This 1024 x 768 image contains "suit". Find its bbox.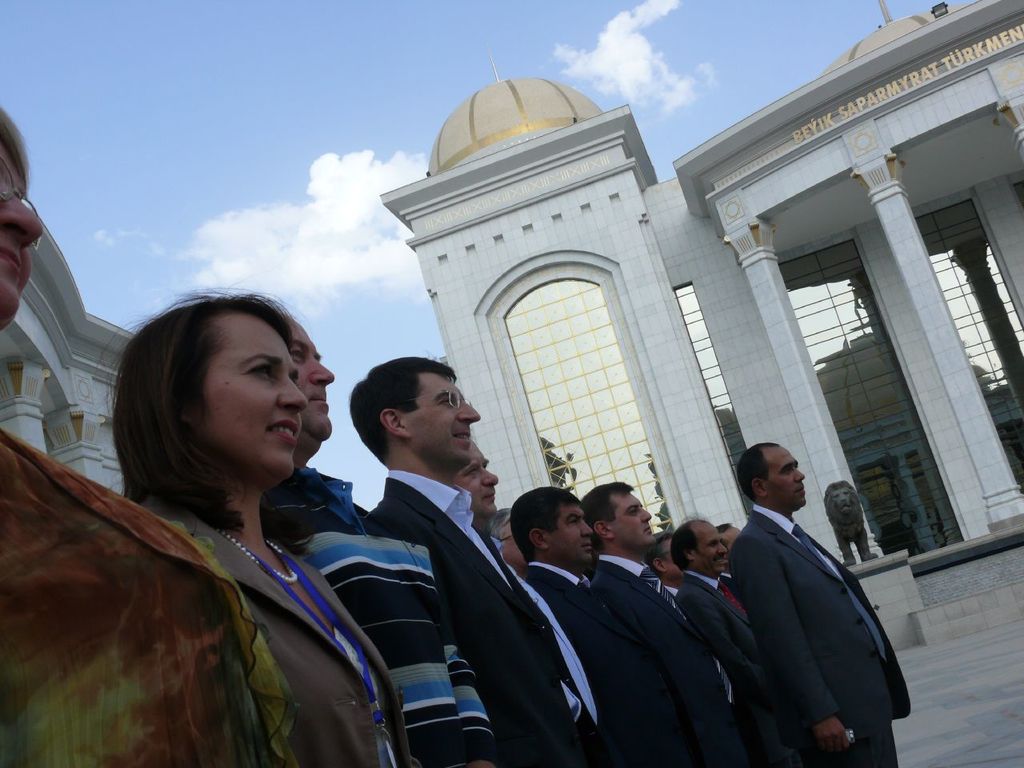
detection(133, 495, 419, 767).
